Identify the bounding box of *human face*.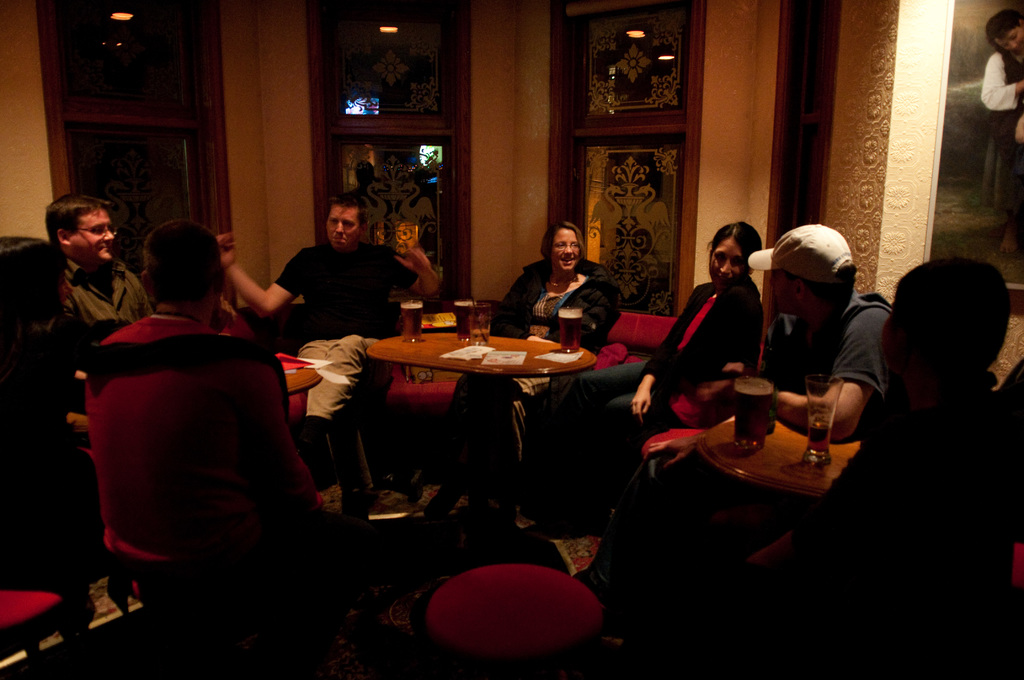
74,207,113,261.
